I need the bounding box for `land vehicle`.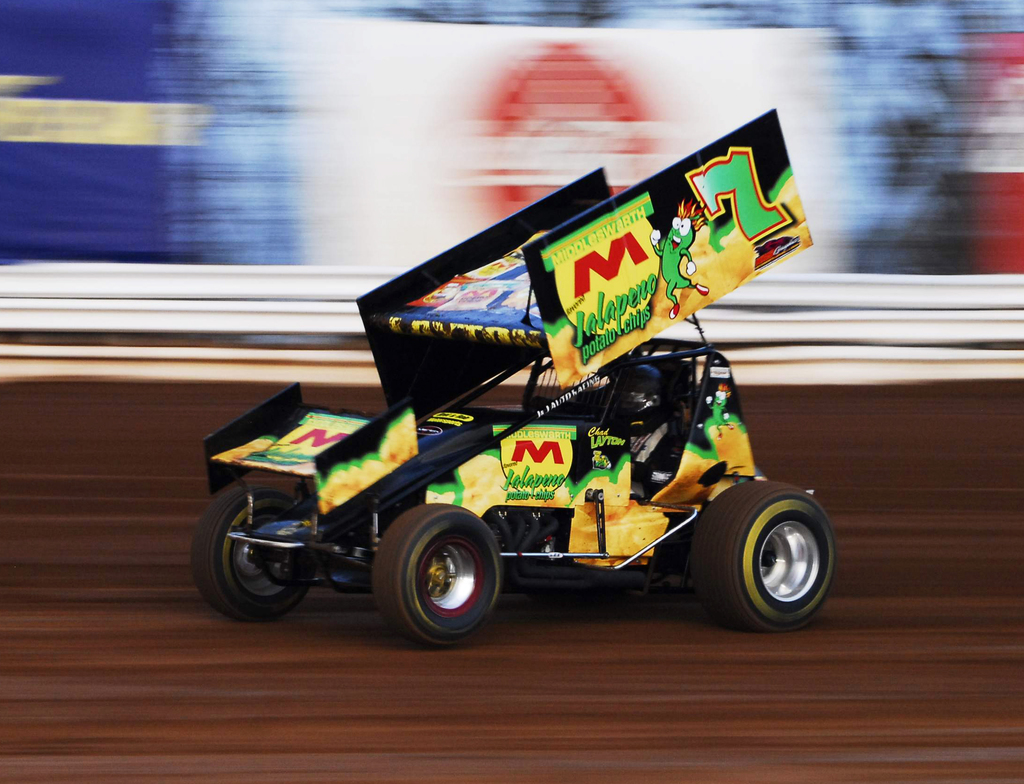
Here it is: x1=192 y1=109 x2=832 y2=633.
